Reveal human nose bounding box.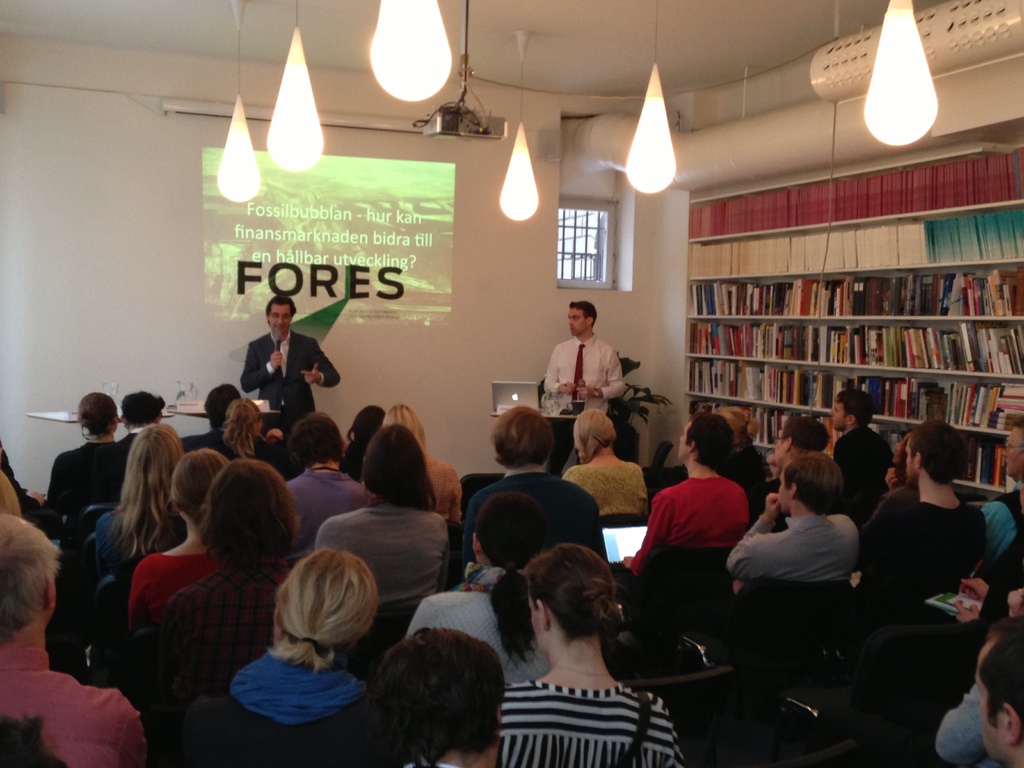
Revealed: locate(829, 409, 836, 414).
